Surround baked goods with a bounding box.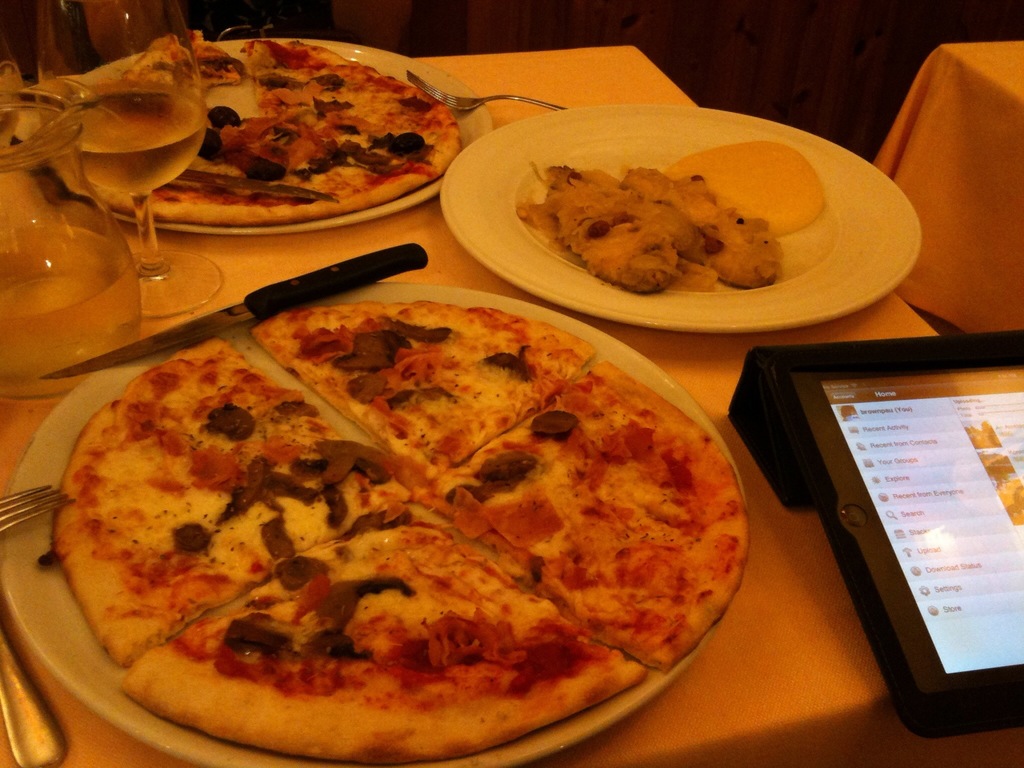
250 295 599 475.
